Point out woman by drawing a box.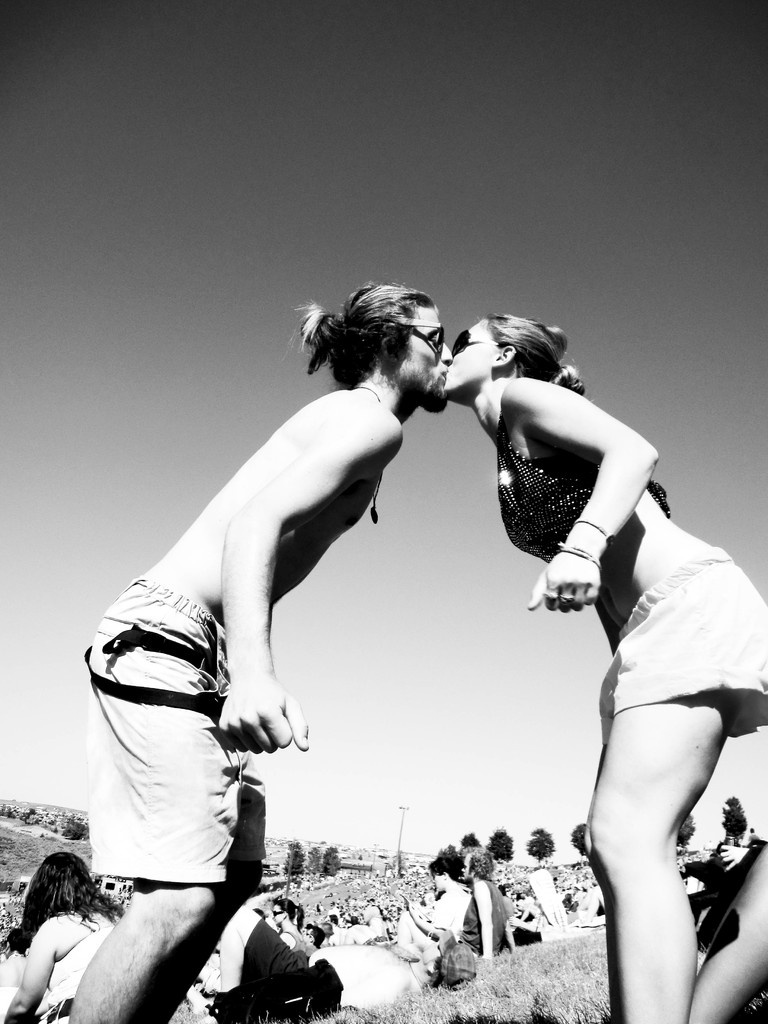
(x1=0, y1=851, x2=112, y2=1023).
